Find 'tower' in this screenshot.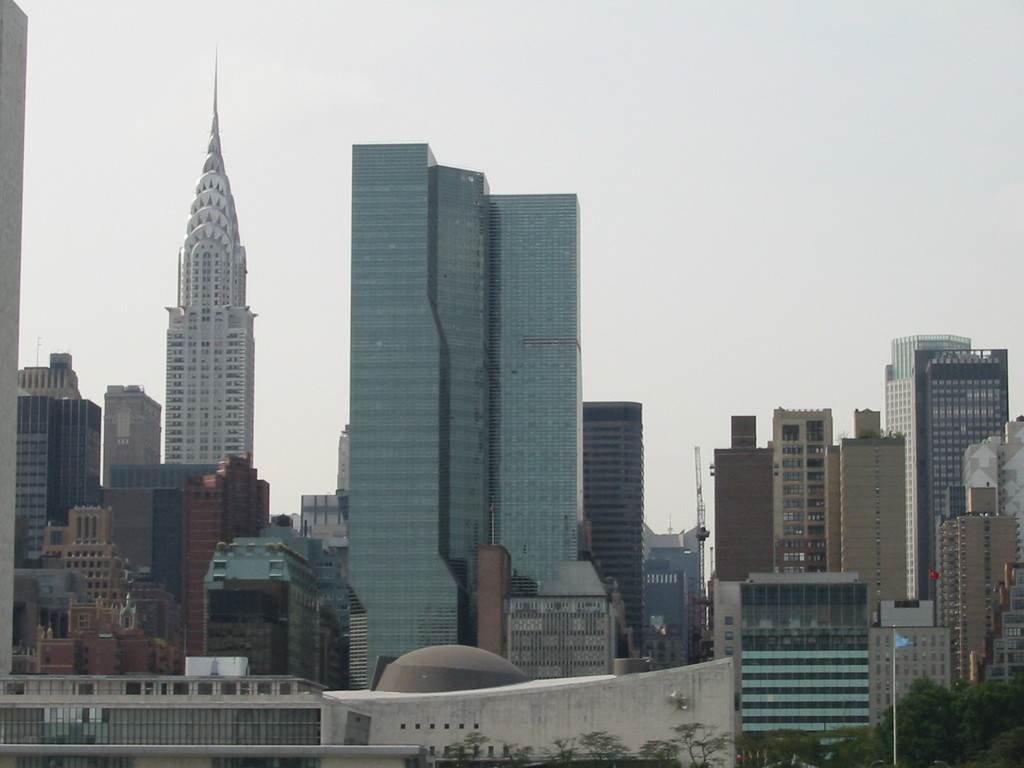
The bounding box for 'tower' is bbox=(826, 436, 913, 606).
